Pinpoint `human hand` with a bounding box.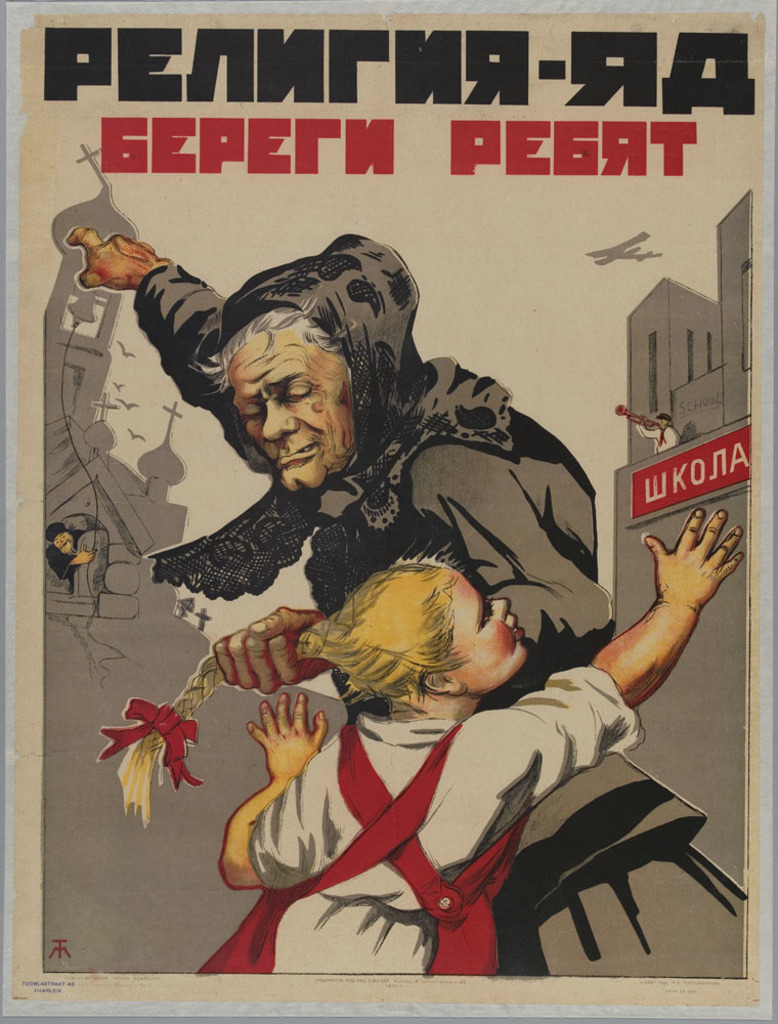
<box>216,604,333,694</box>.
